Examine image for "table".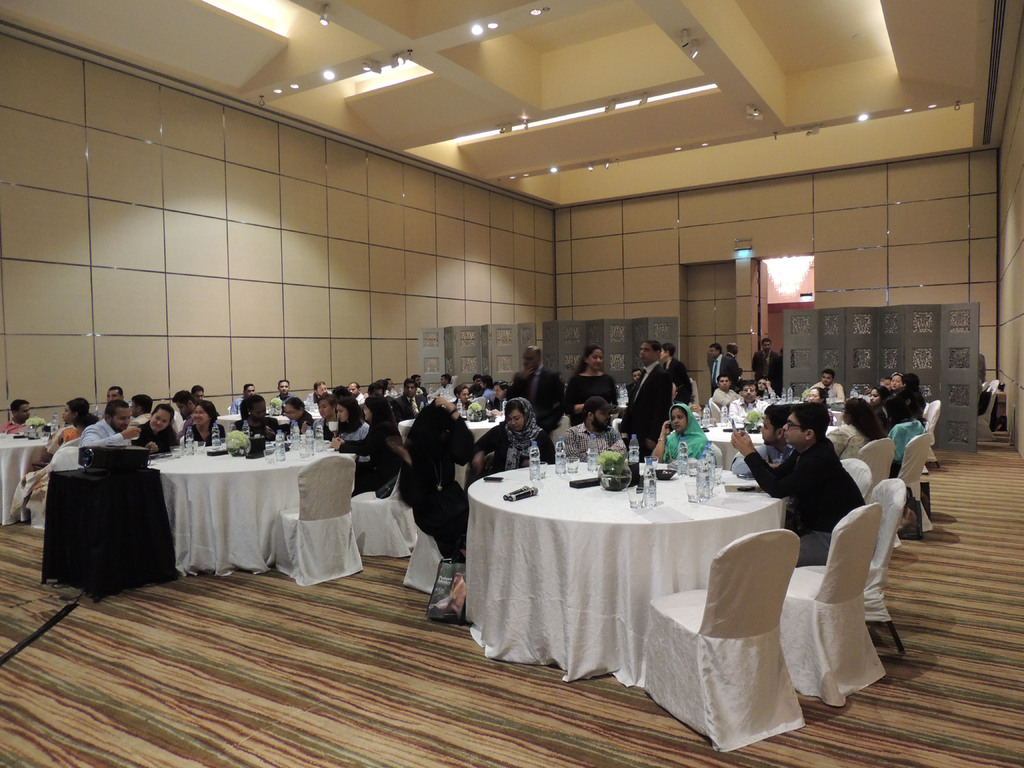
Examination result: select_region(216, 416, 299, 440).
